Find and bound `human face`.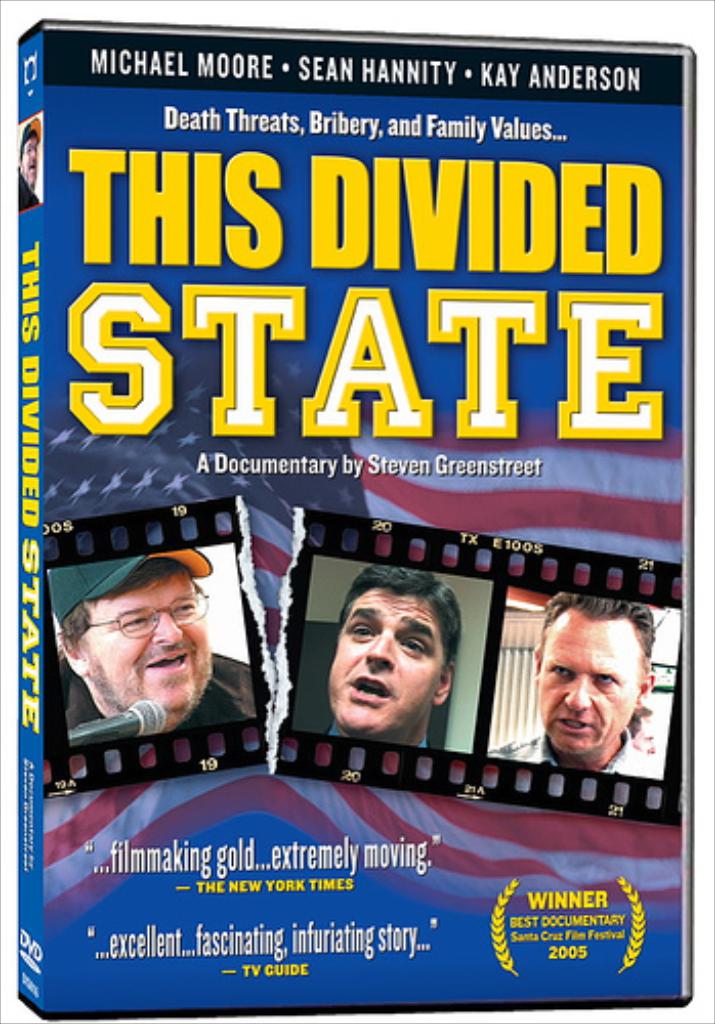
Bound: region(82, 575, 213, 717).
